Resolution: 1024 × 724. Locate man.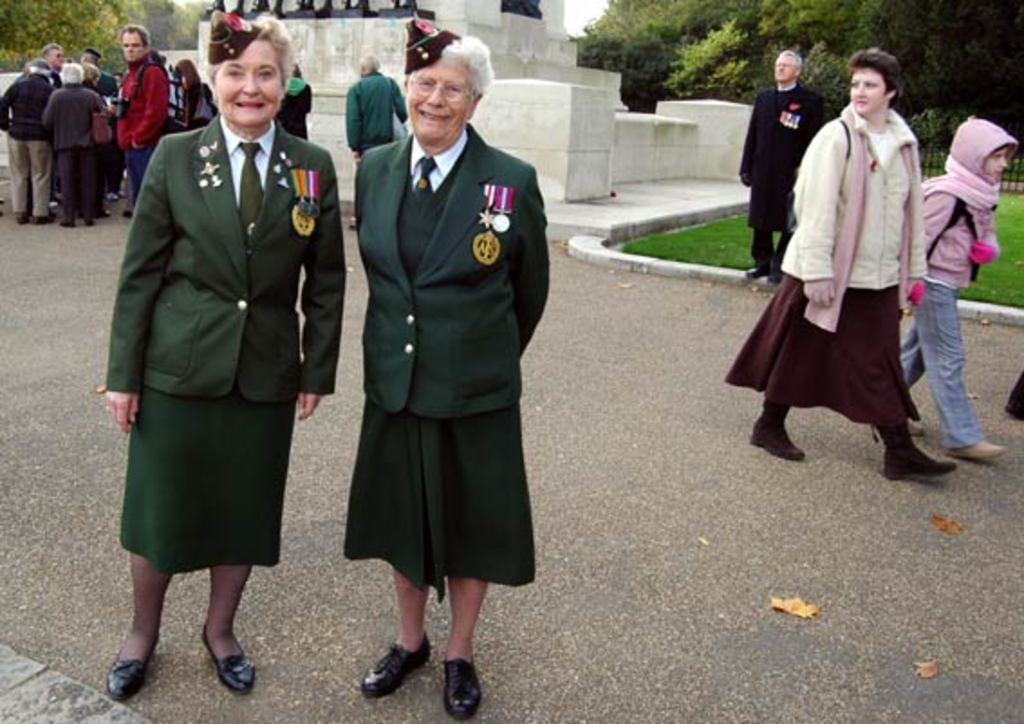
x1=340 y1=49 x2=410 y2=229.
